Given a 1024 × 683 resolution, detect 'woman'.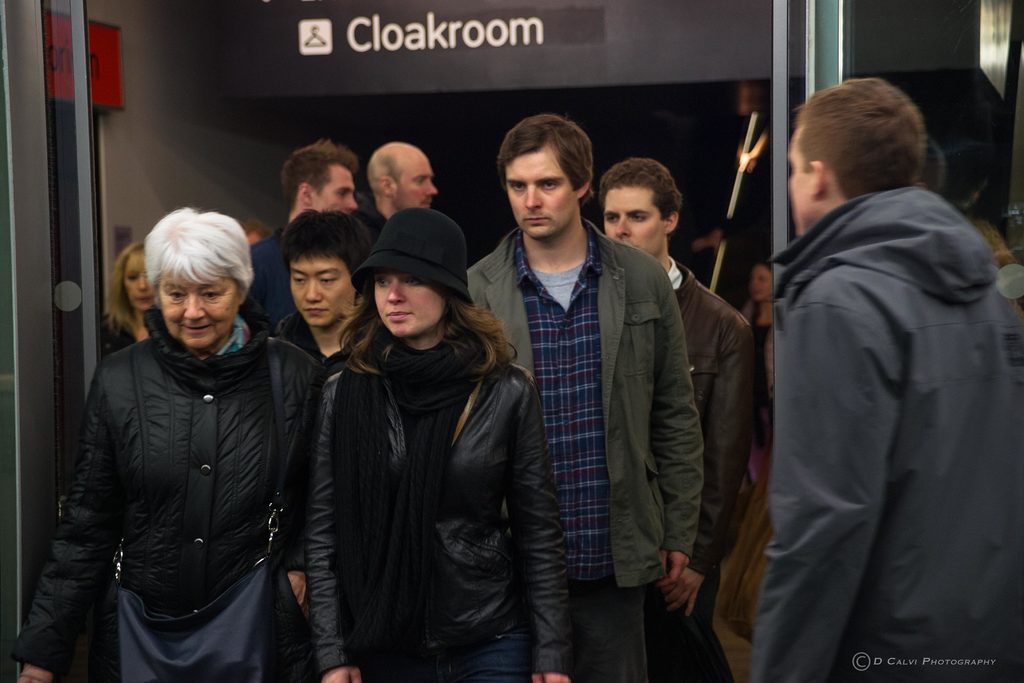
x1=92 y1=233 x2=154 y2=341.
